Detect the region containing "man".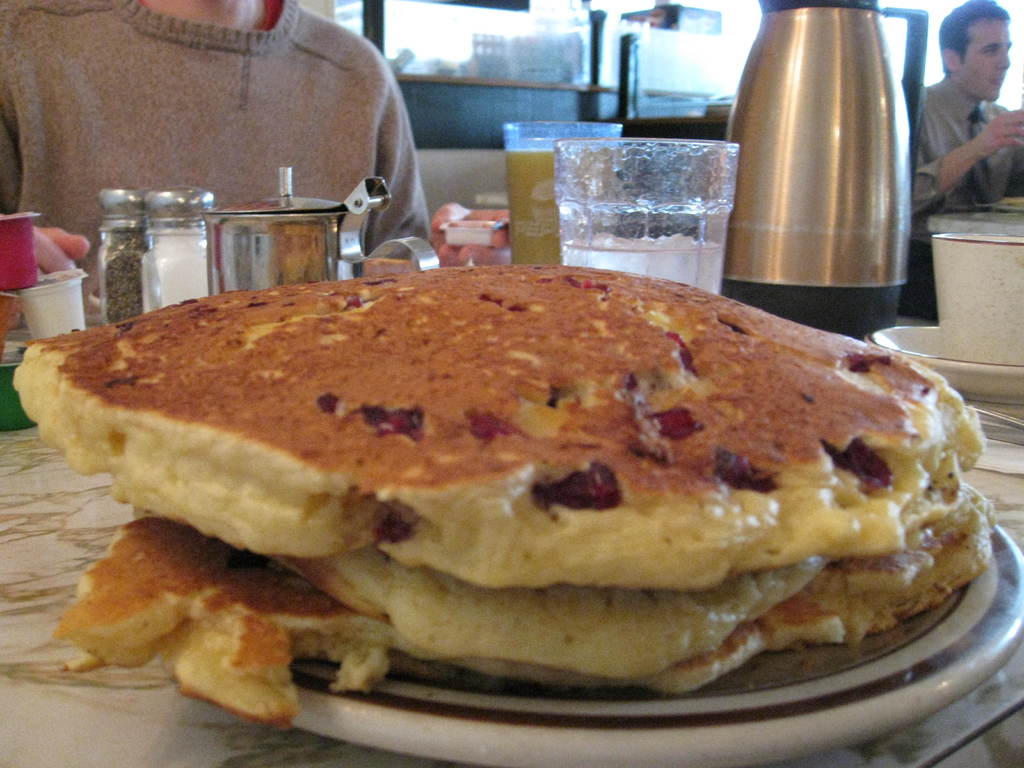
[0, 0, 513, 330].
